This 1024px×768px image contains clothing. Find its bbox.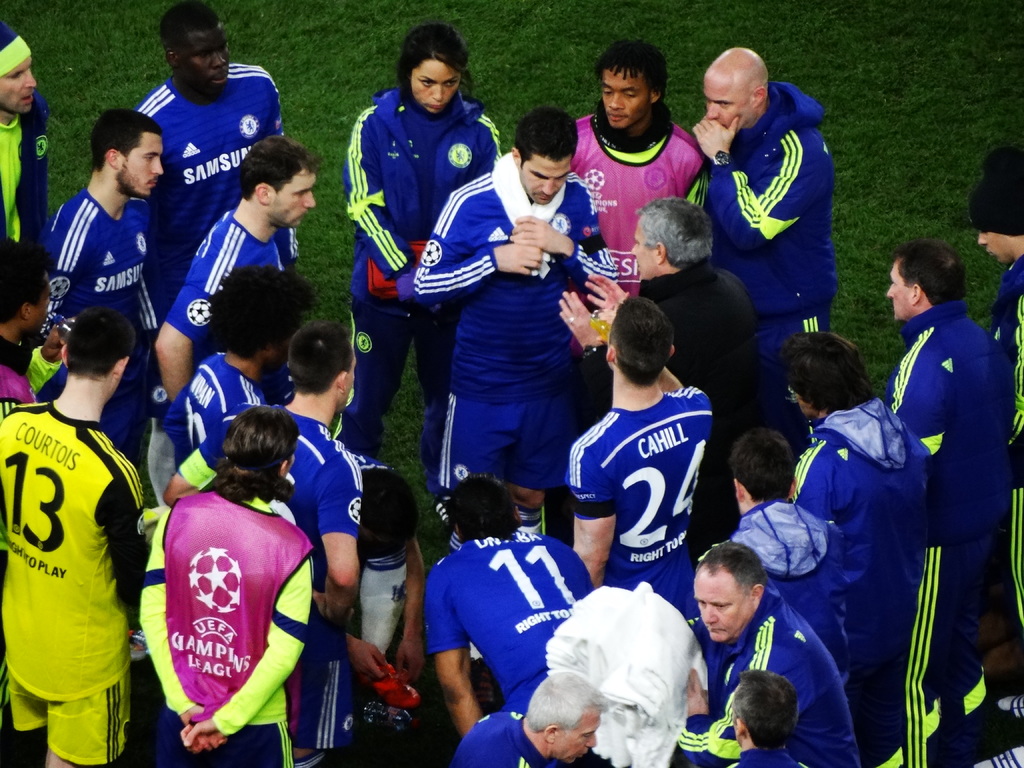
[717, 749, 801, 767].
